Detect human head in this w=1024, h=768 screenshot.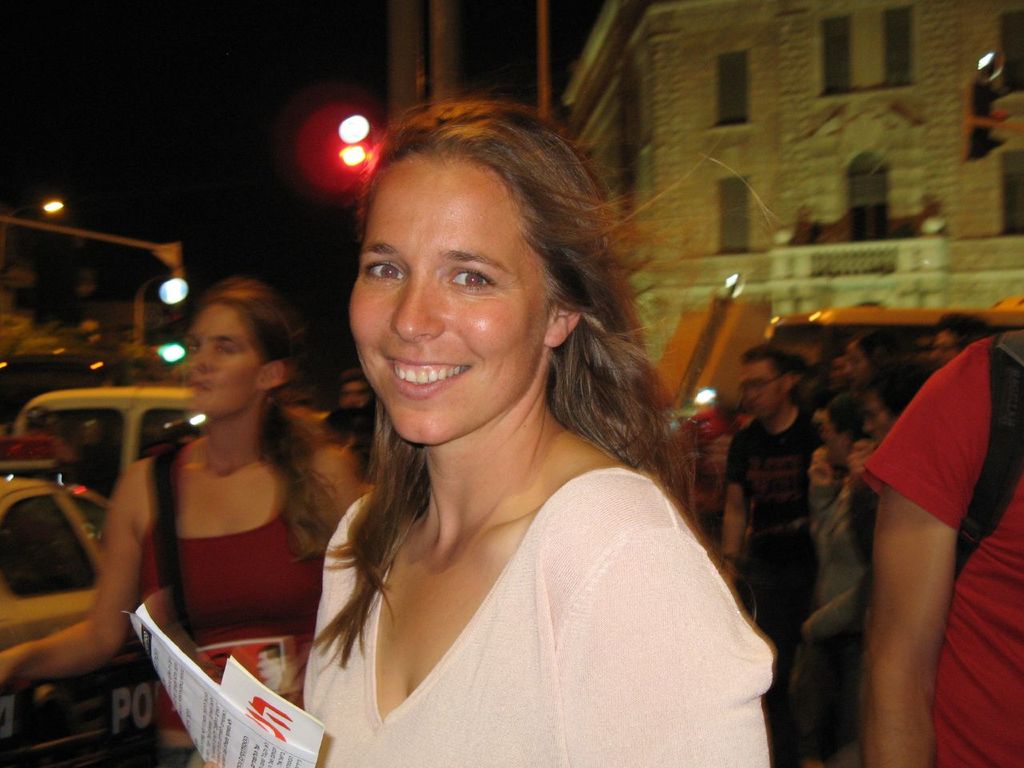
Detection: [253, 642, 287, 688].
